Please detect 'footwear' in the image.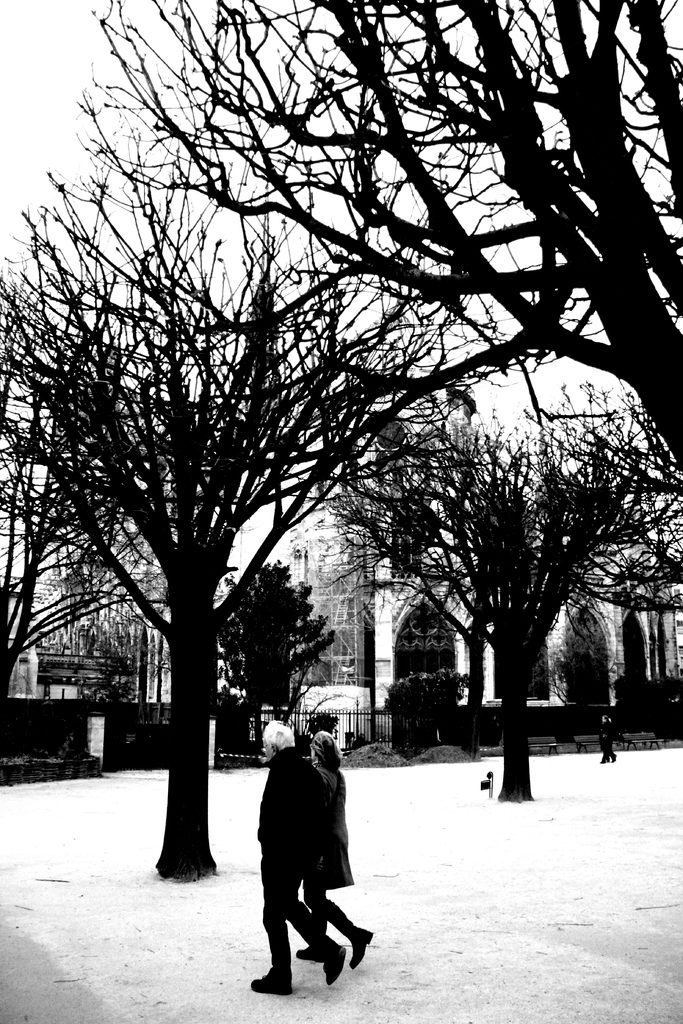
349, 923, 370, 968.
